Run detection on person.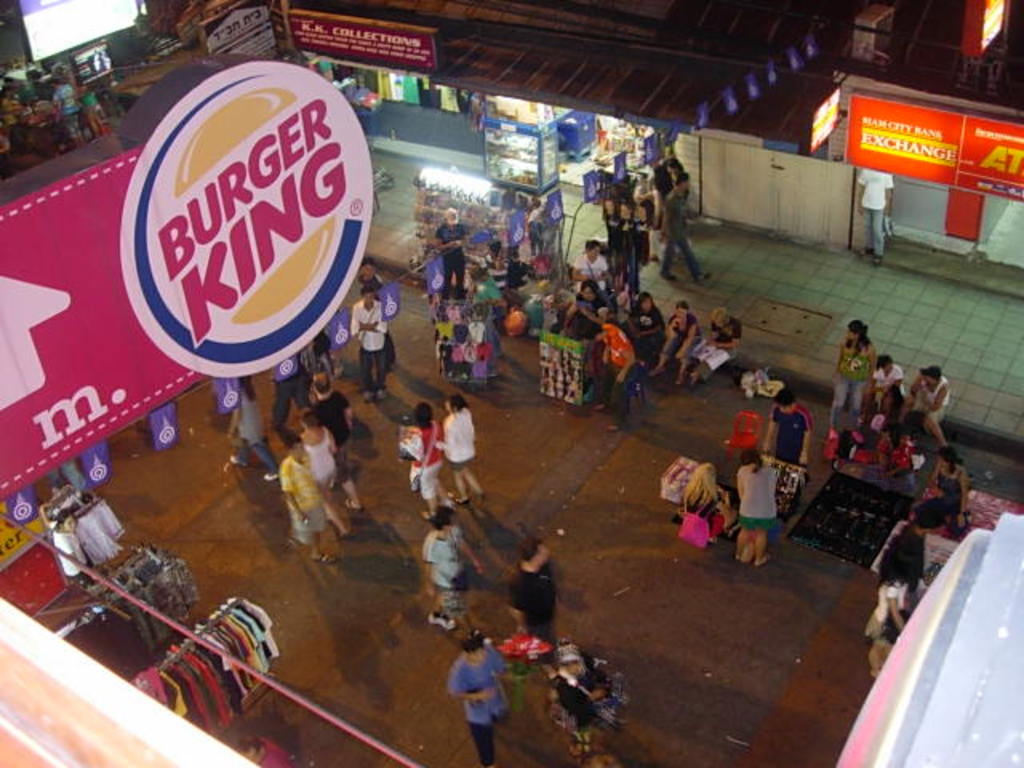
Result: 270 352 317 437.
